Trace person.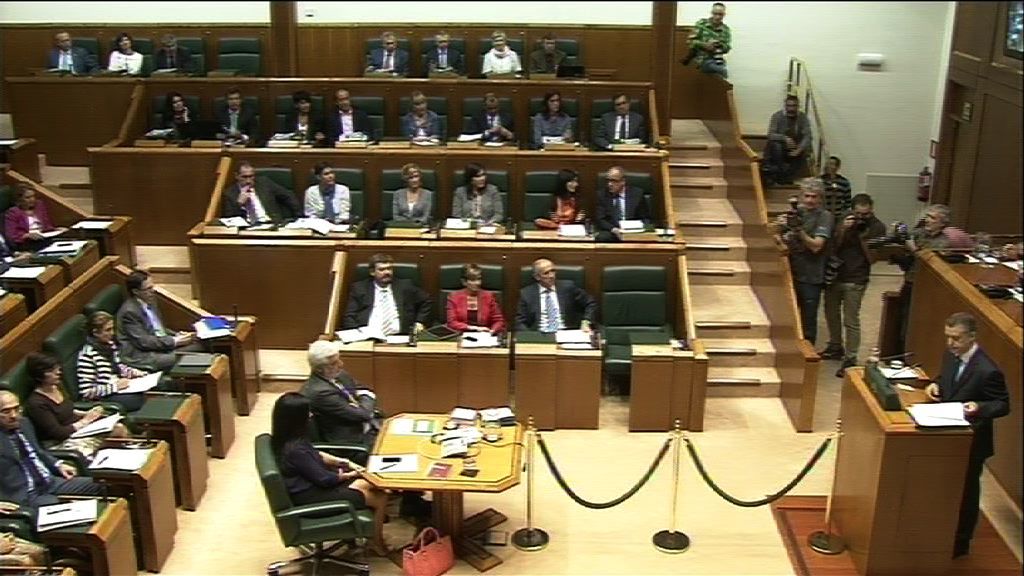
Traced to 303:162:352:220.
